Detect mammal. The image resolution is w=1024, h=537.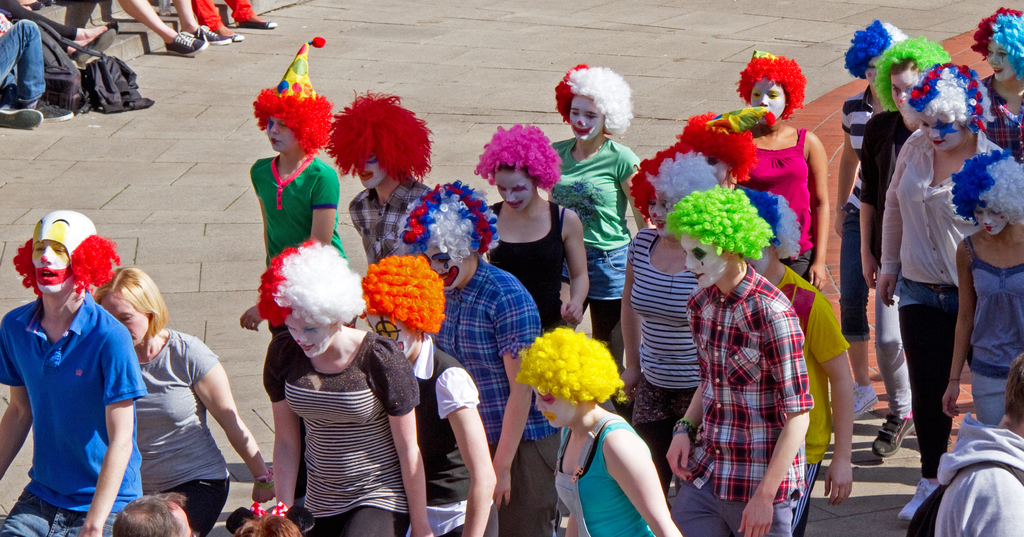
(x1=876, y1=60, x2=1011, y2=520).
